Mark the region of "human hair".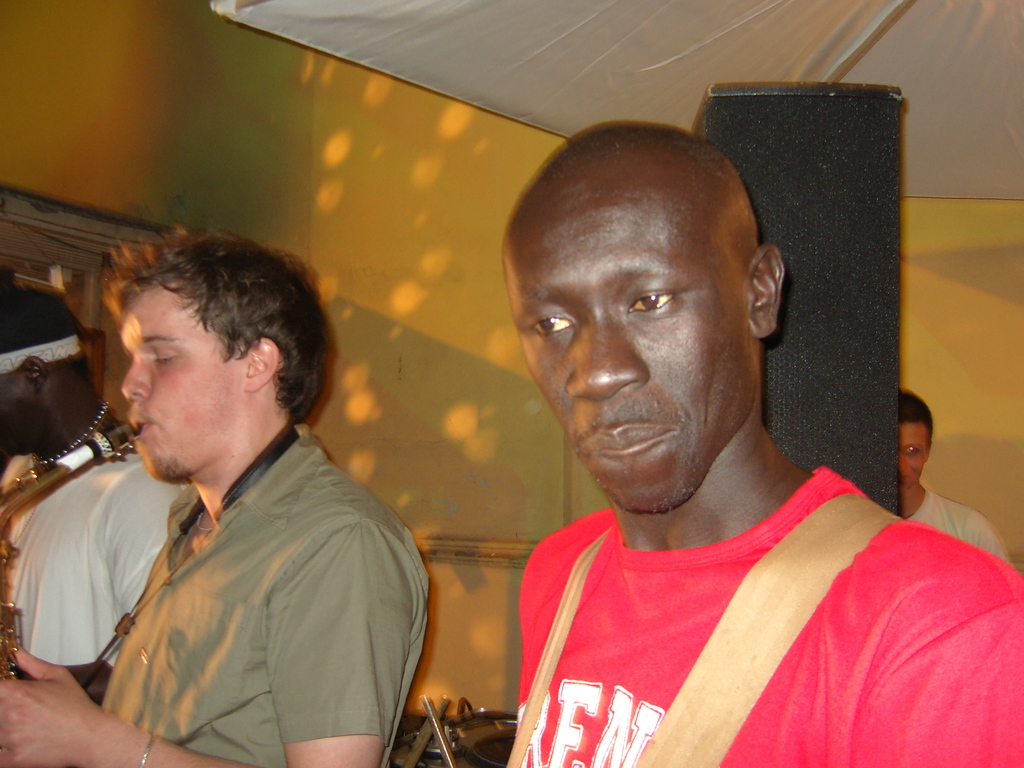
Region: 1:284:81:367.
